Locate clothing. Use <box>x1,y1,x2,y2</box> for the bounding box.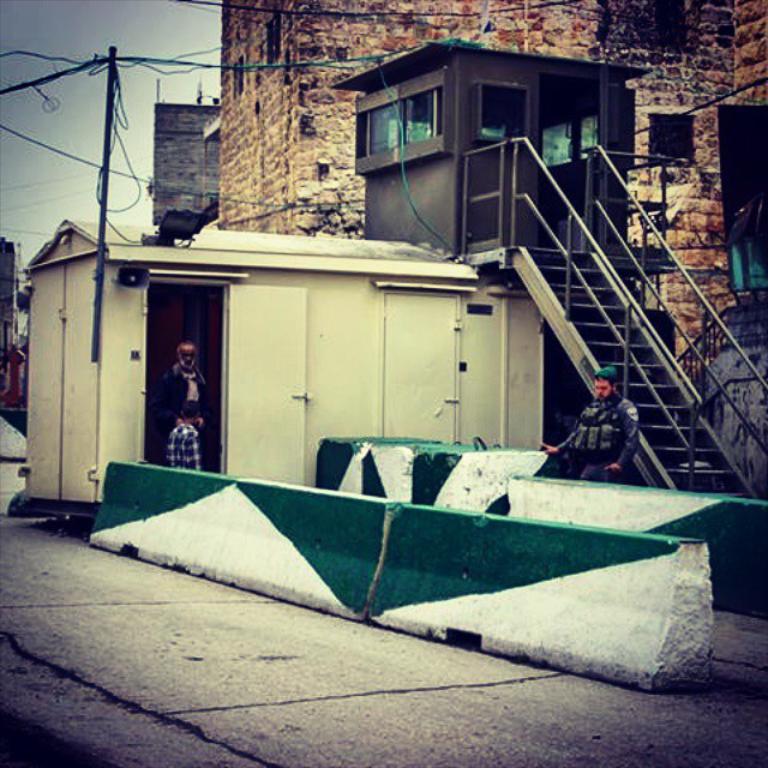
<box>166,366,209,469</box>.
